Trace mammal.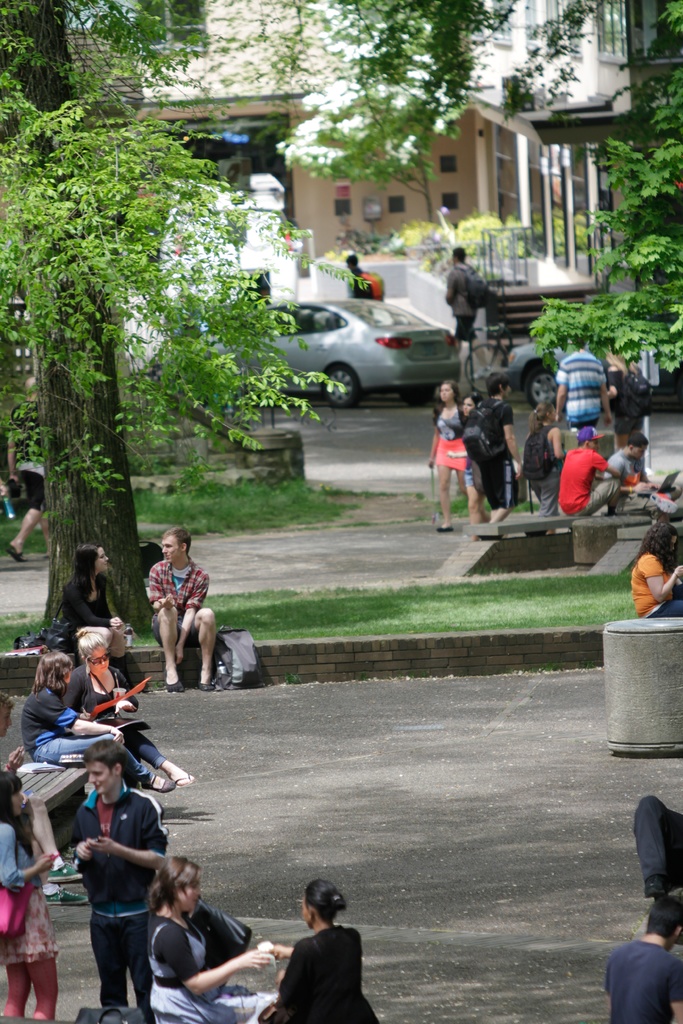
Traced to pyautogui.locateOnScreen(555, 335, 609, 444).
